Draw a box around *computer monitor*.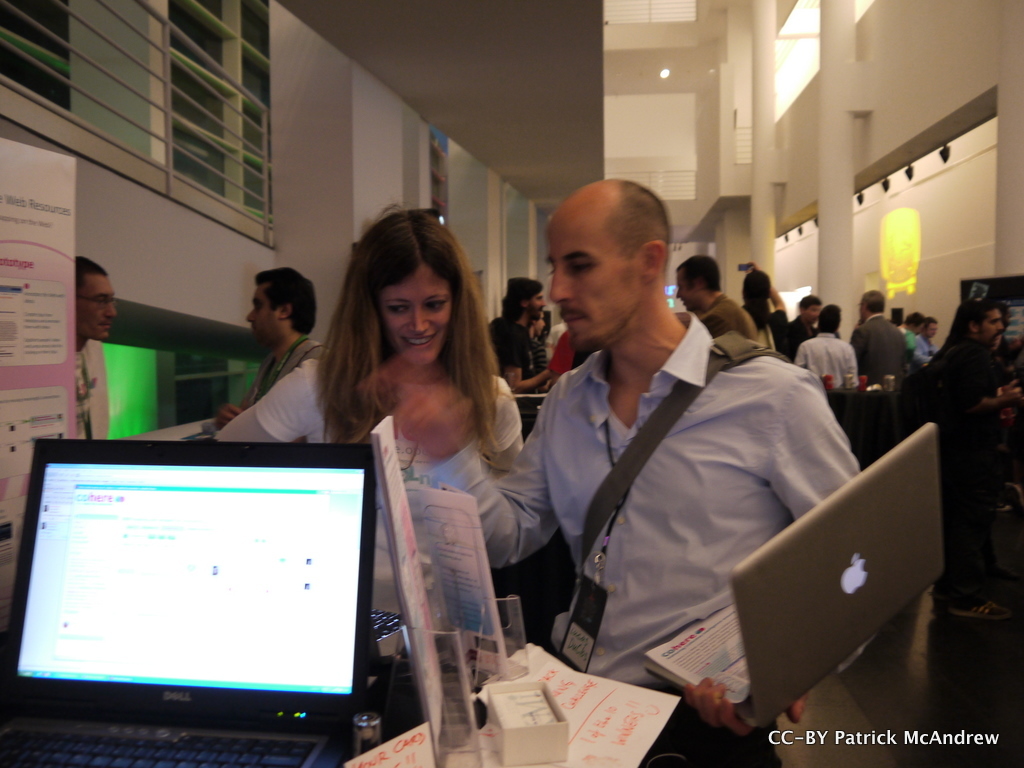
crop(5, 454, 386, 745).
